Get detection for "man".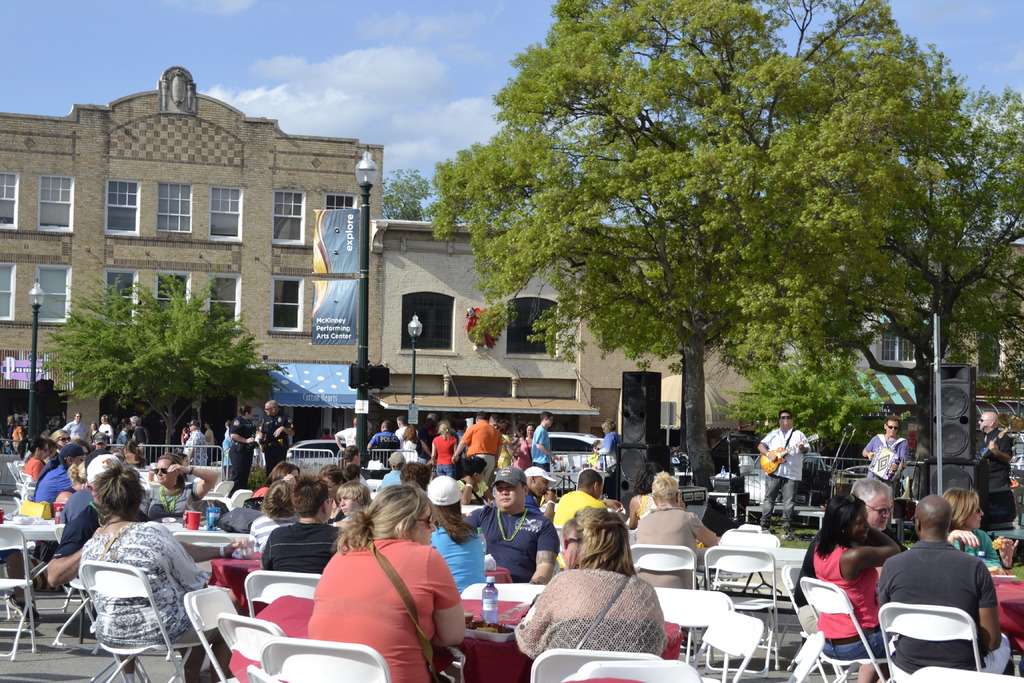
Detection: bbox(367, 420, 399, 465).
